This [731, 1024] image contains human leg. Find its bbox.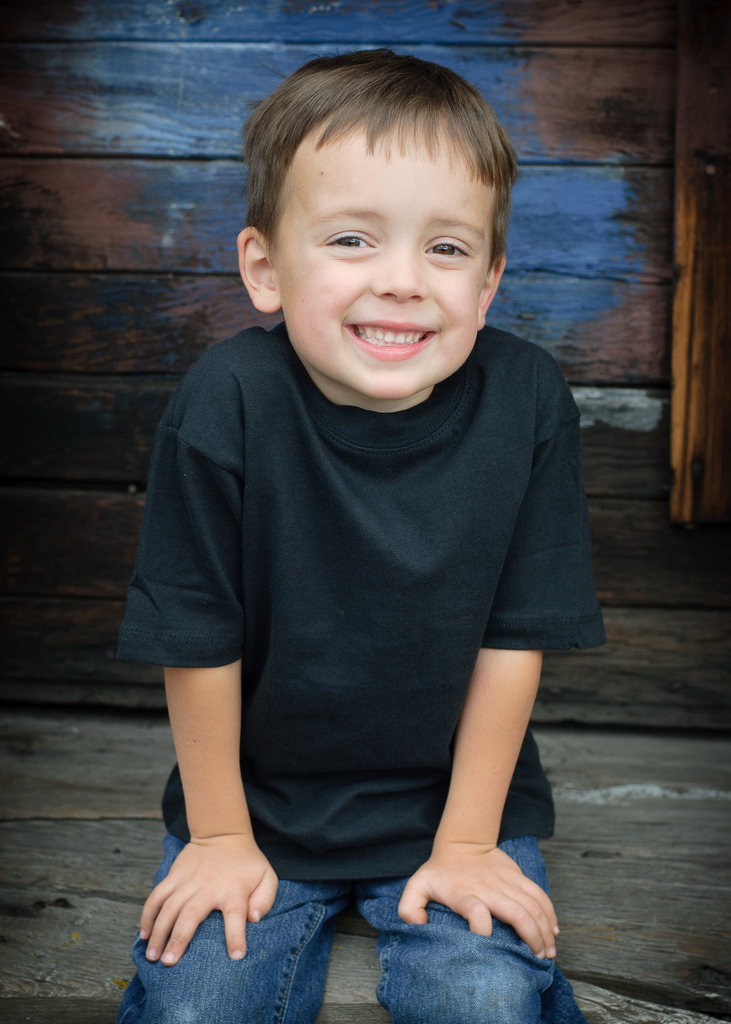
bbox=[116, 802, 355, 1023].
